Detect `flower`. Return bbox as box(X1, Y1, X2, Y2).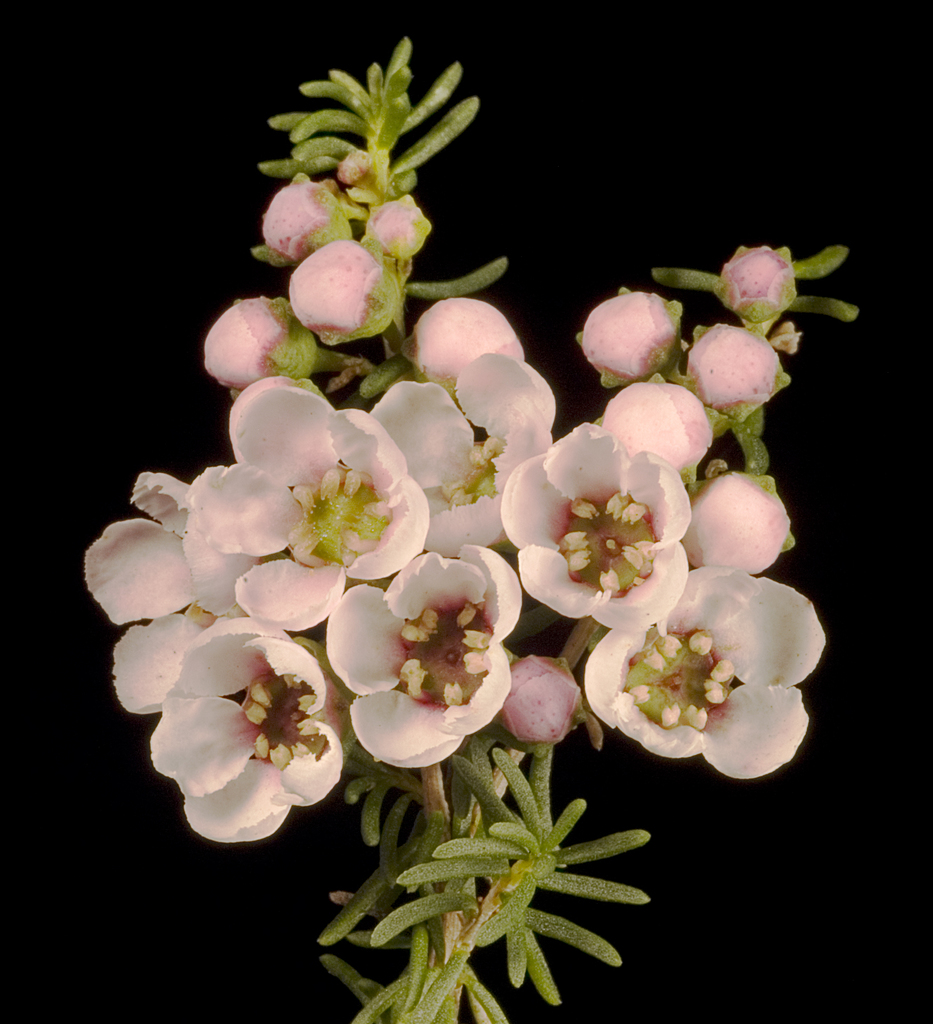
box(346, 533, 530, 766).
